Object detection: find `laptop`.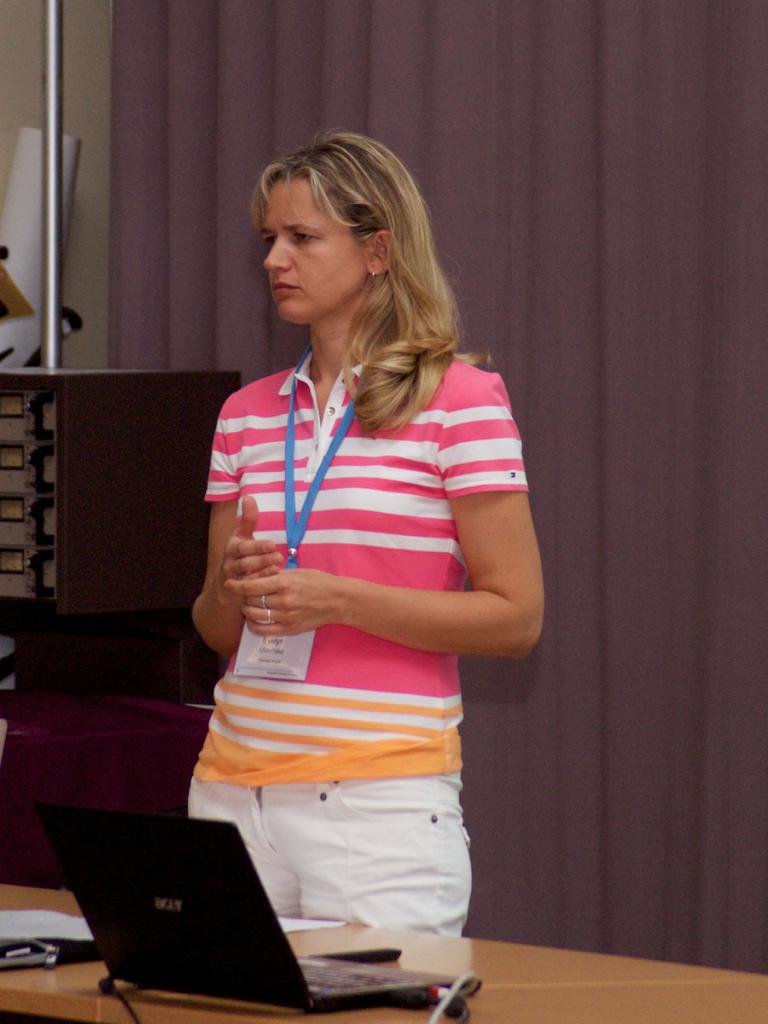
<bbox>43, 796, 481, 1011</bbox>.
